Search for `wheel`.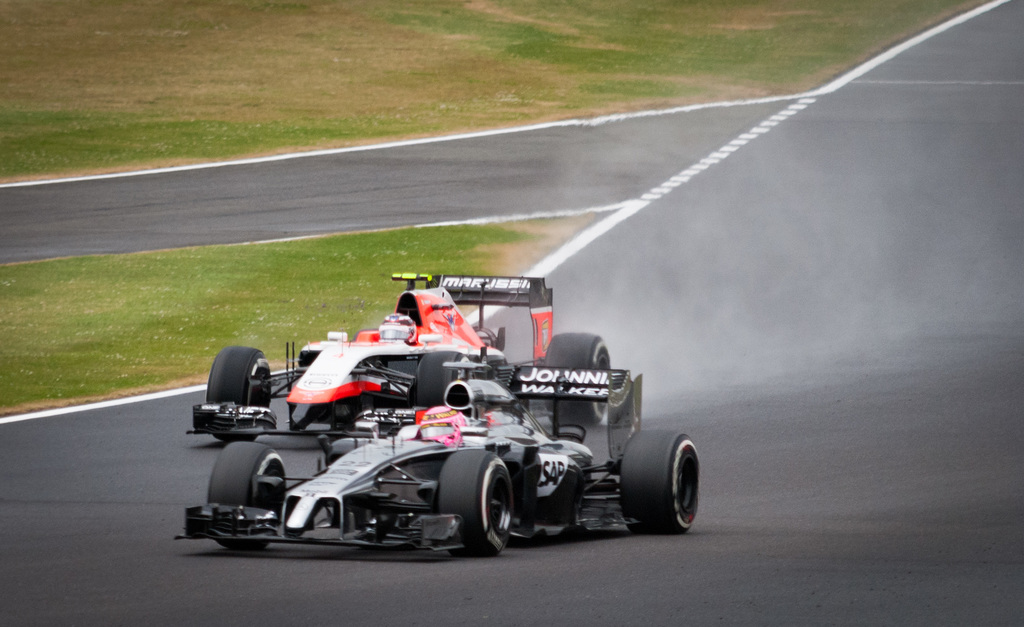
Found at (207,441,287,550).
